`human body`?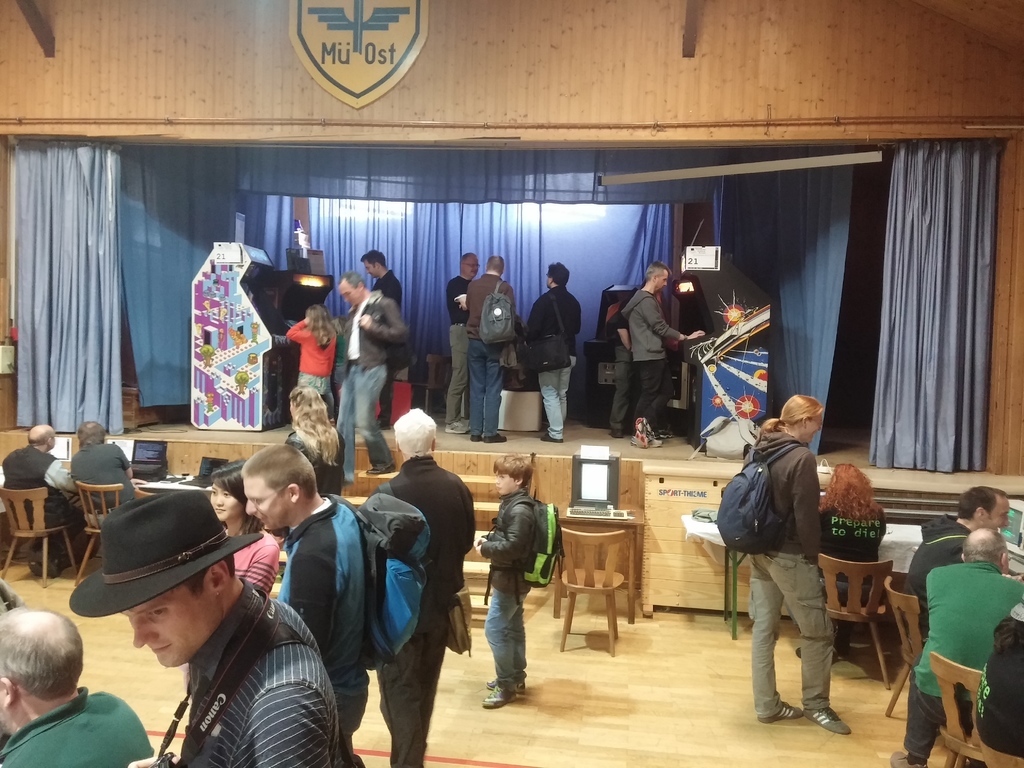
<bbox>70, 409, 133, 497</bbox>
